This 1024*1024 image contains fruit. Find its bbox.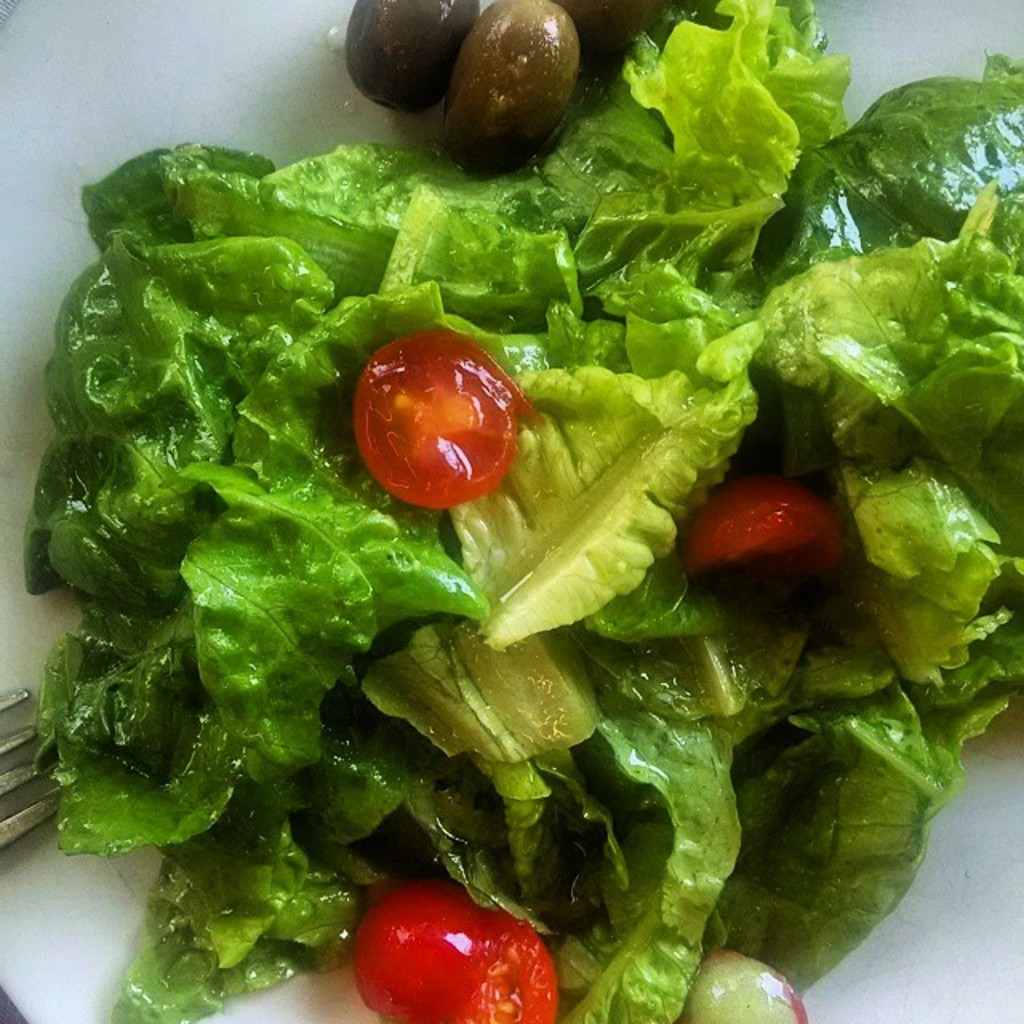
x1=339 y1=882 x2=566 y2=1022.
